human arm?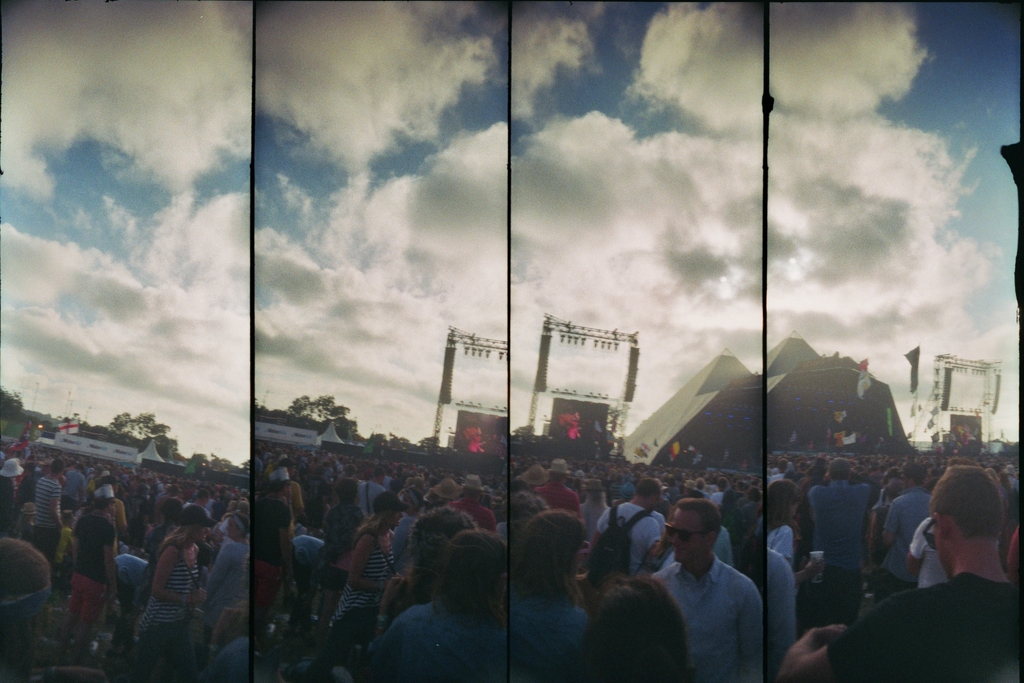
[277,506,294,603]
